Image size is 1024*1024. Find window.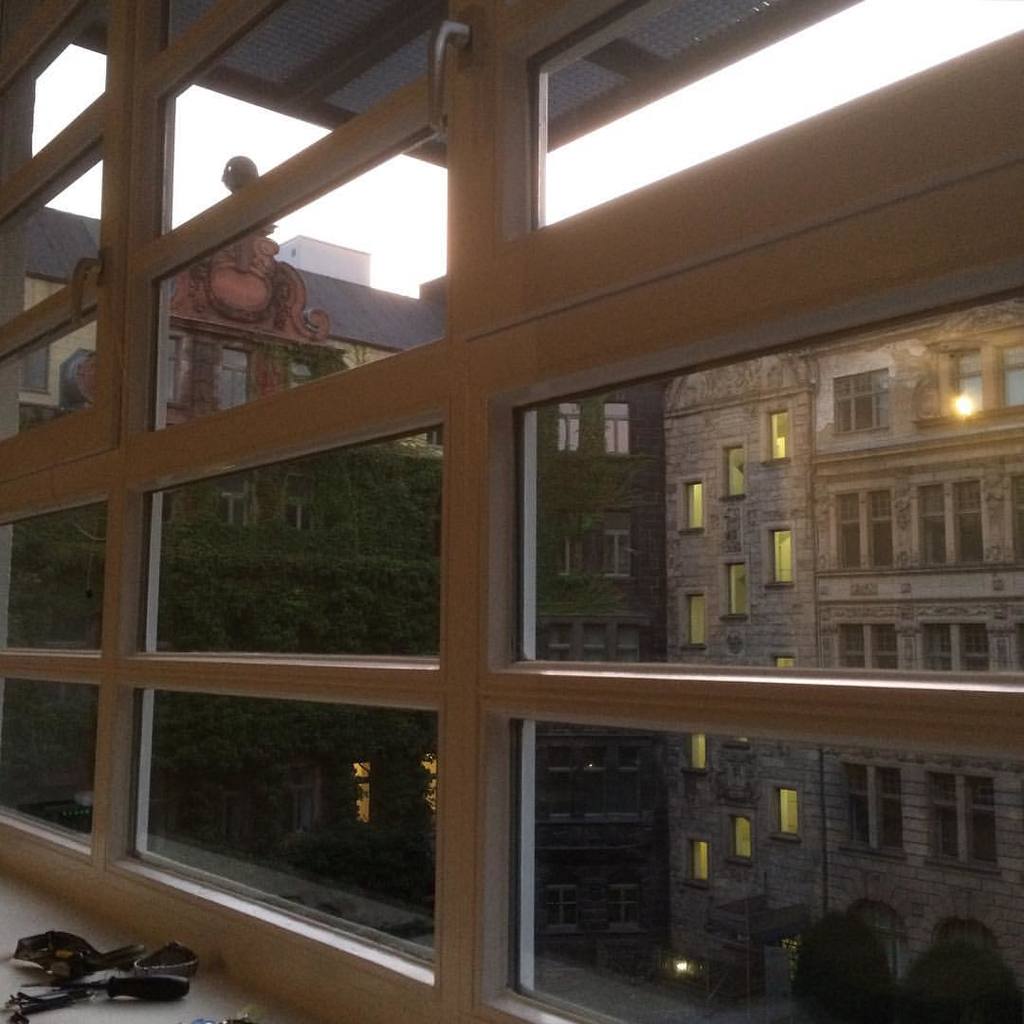
(960,621,987,674).
